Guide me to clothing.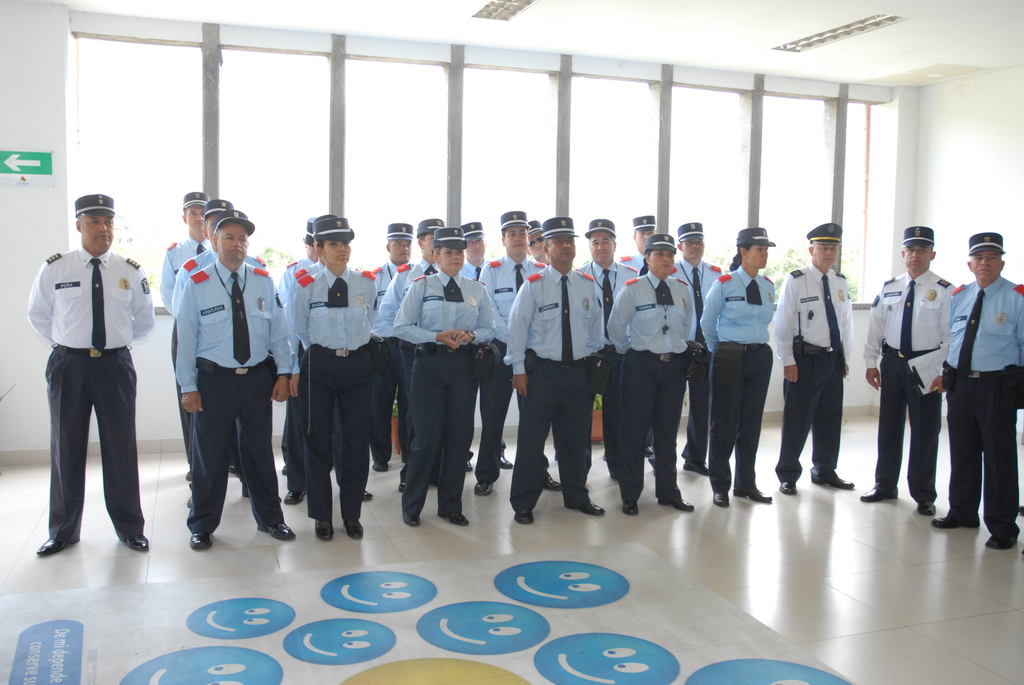
Guidance: 863 268 959 503.
